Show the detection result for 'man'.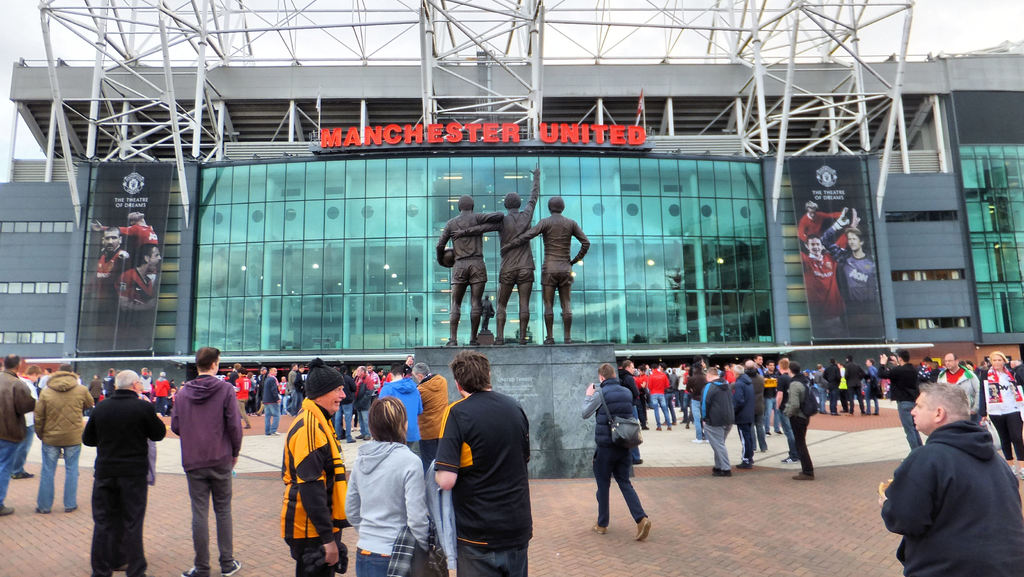
box(11, 366, 42, 479).
